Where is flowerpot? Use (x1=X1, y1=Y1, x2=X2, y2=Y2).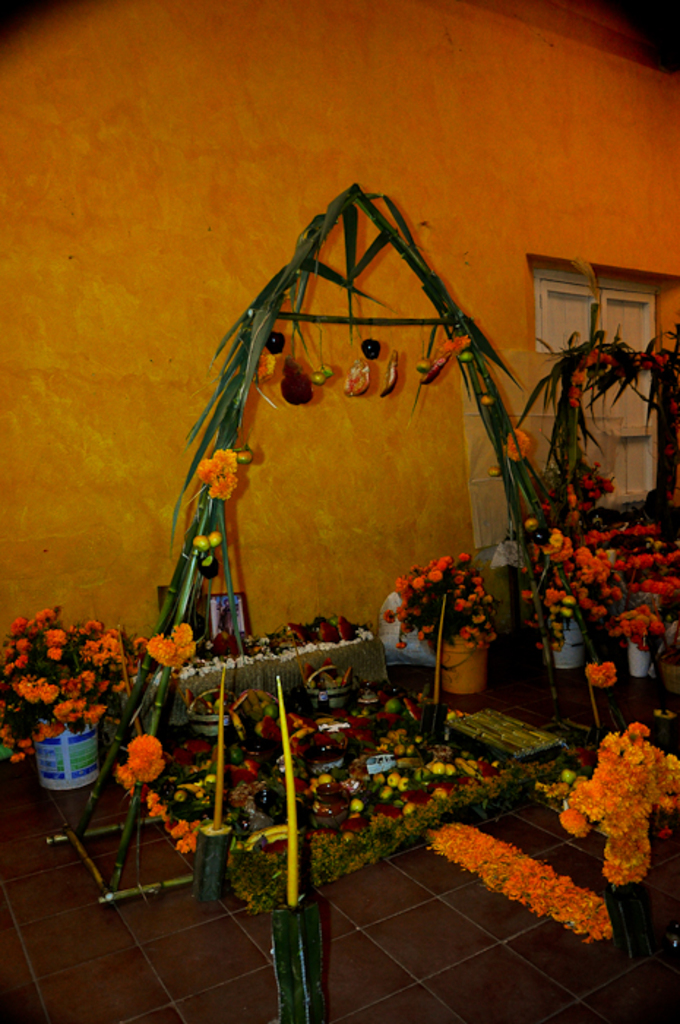
(x1=437, y1=638, x2=488, y2=693).
